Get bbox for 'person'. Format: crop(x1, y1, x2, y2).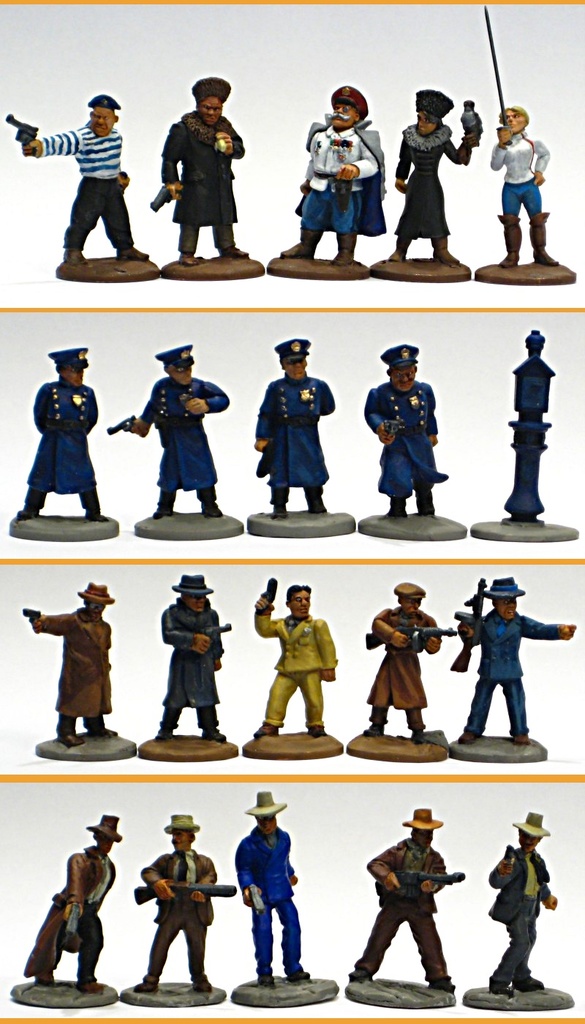
crop(16, 349, 109, 524).
